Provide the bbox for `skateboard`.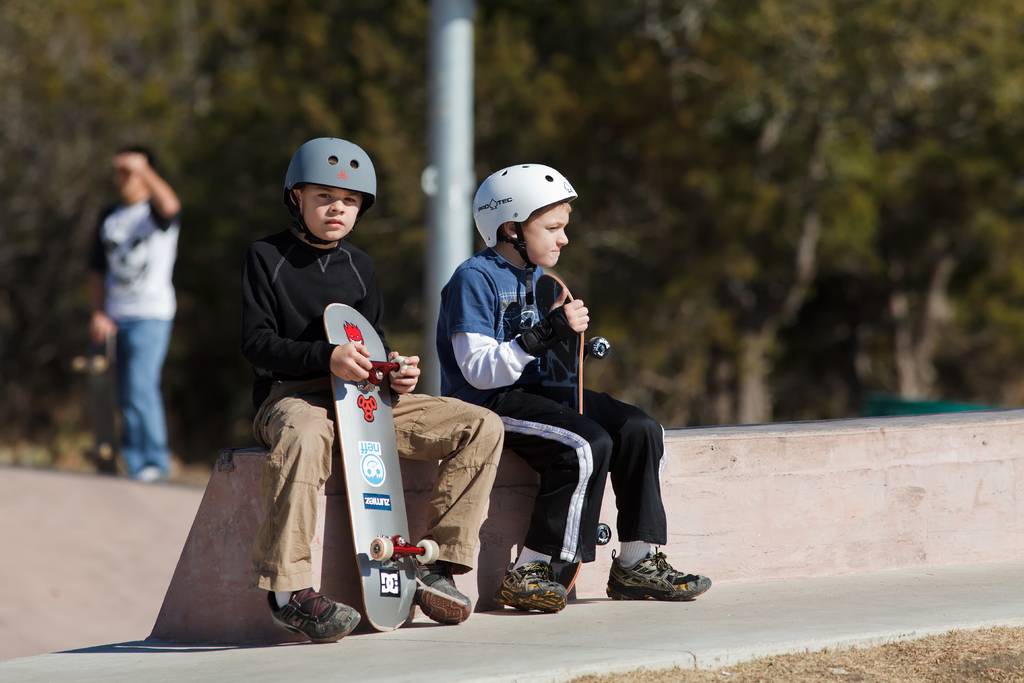
locate(71, 315, 122, 481).
